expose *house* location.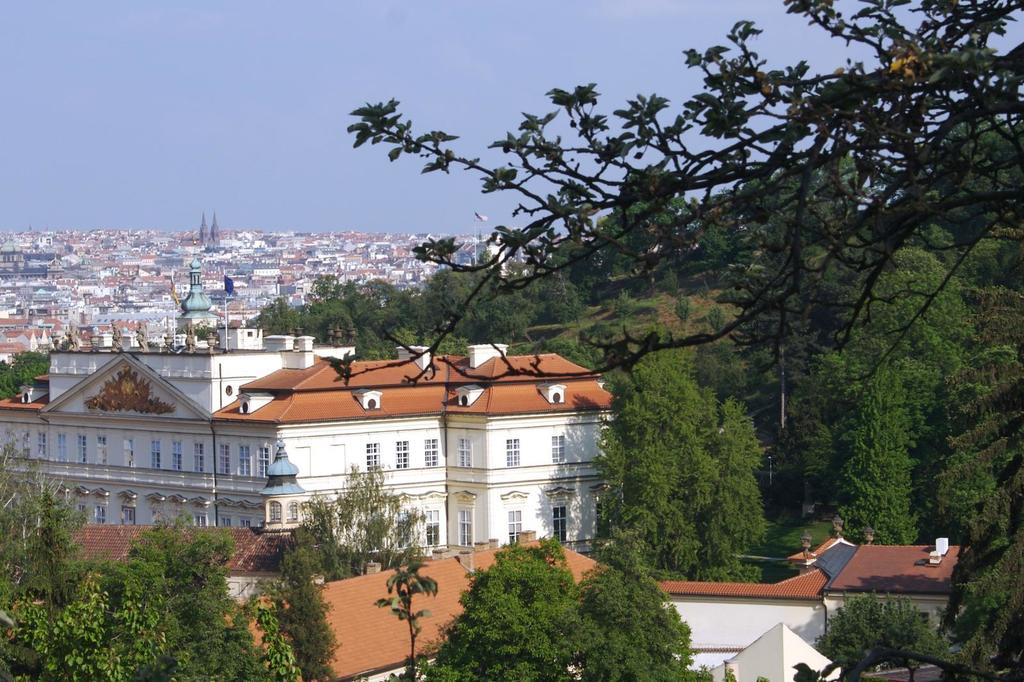
Exposed at Rect(656, 519, 995, 676).
